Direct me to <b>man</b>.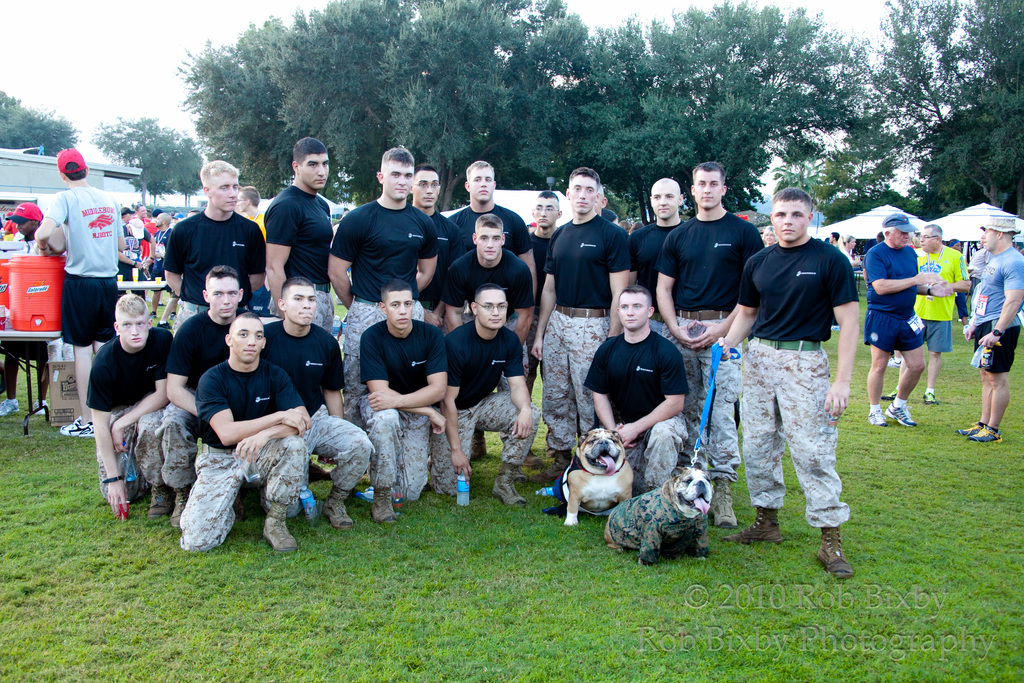
Direction: bbox=(259, 277, 372, 530).
